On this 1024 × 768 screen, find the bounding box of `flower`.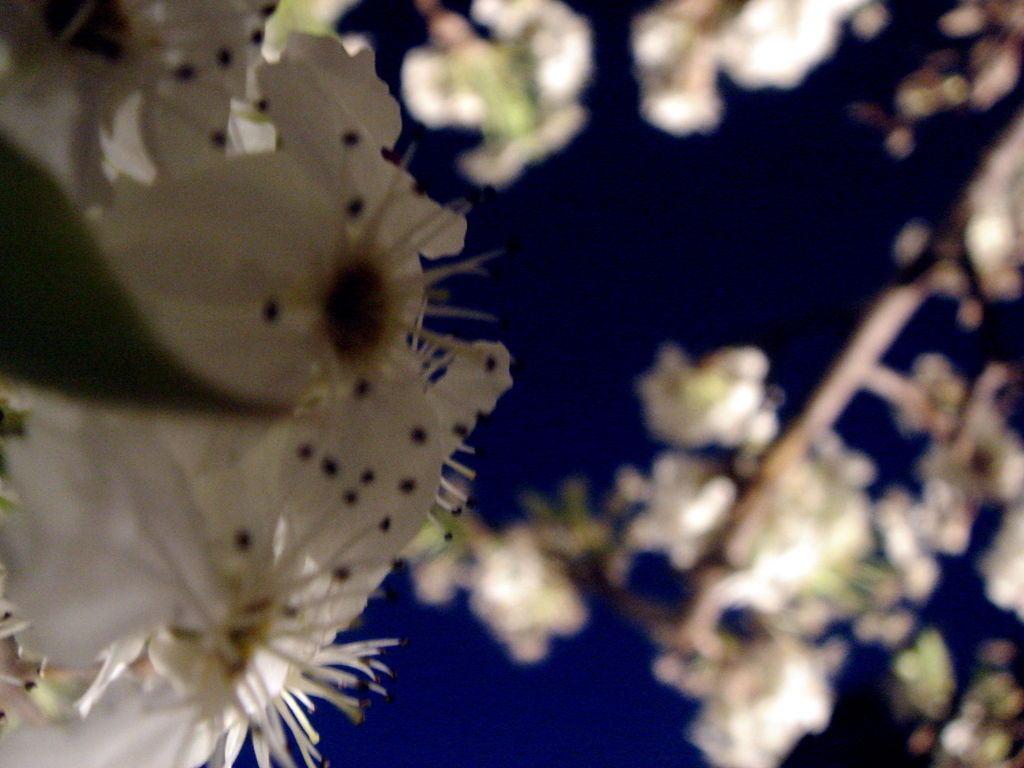
Bounding box: BBox(77, 25, 471, 406).
